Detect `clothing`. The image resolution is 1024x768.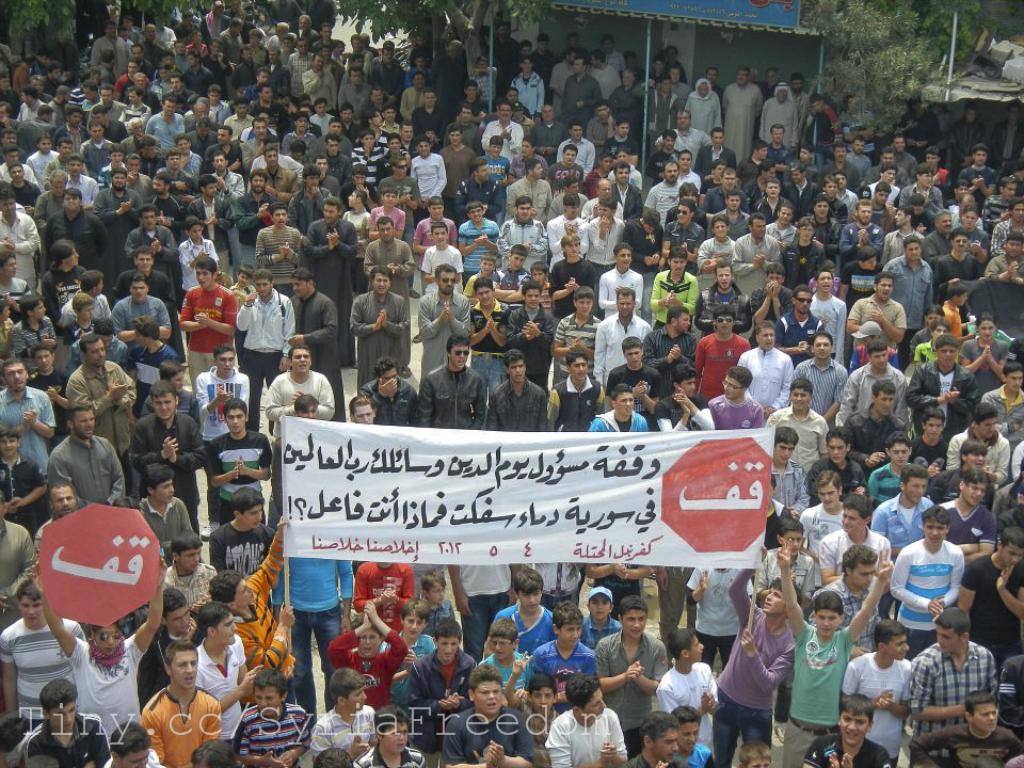
select_region(906, 367, 977, 421).
